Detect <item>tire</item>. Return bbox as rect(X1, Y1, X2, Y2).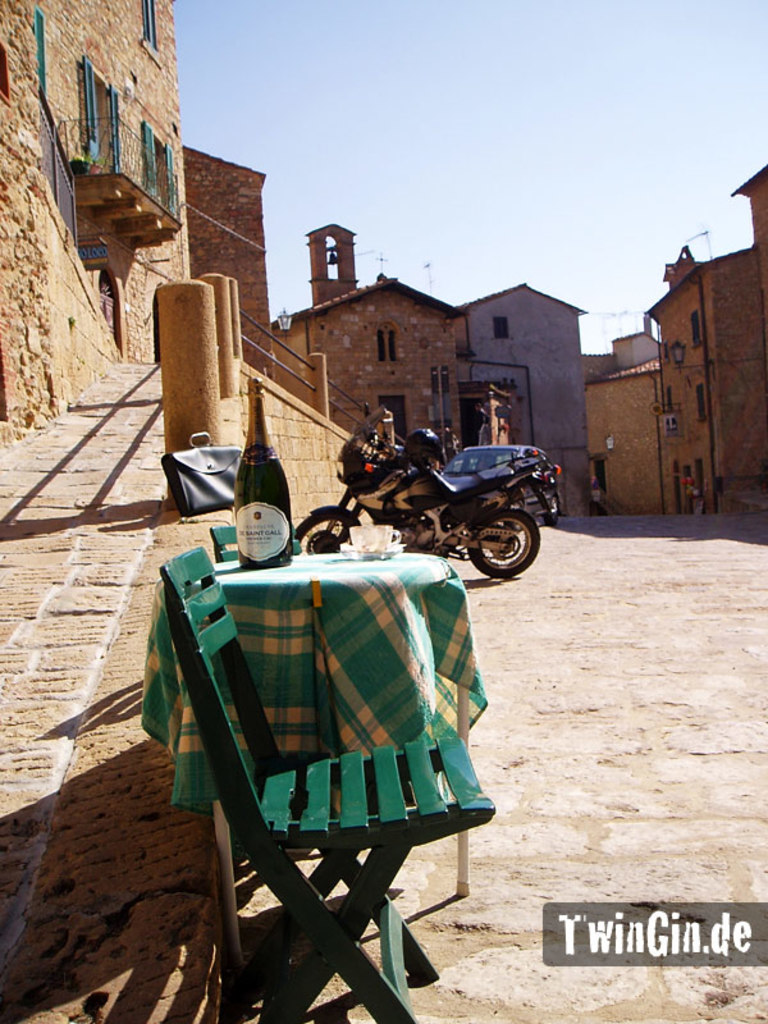
rect(466, 503, 540, 573).
